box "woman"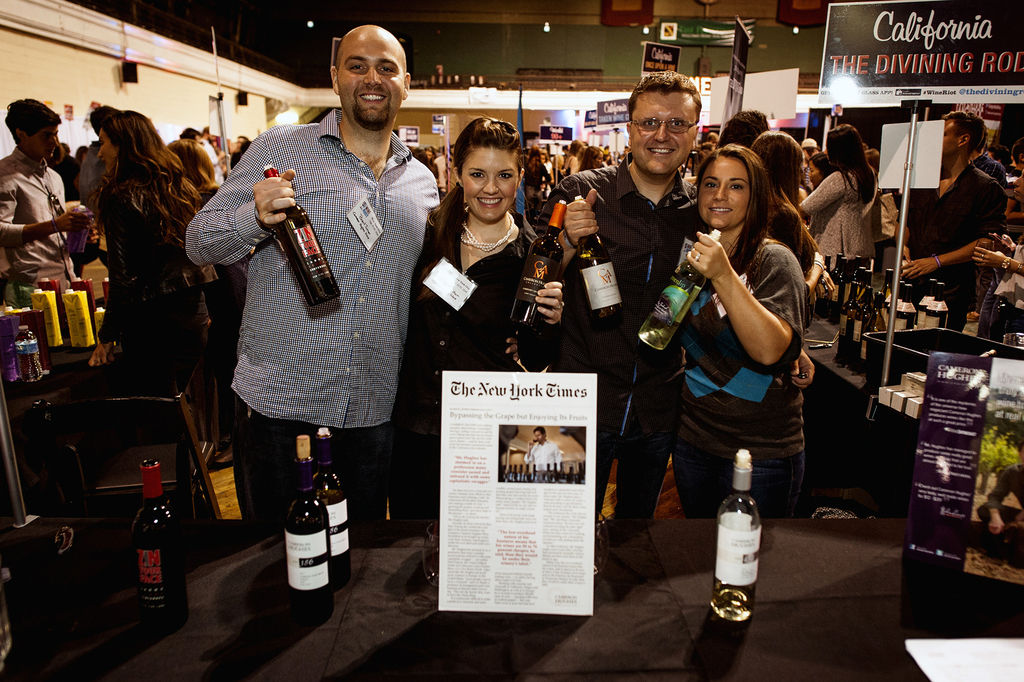
{"x1": 525, "y1": 148, "x2": 550, "y2": 222}
